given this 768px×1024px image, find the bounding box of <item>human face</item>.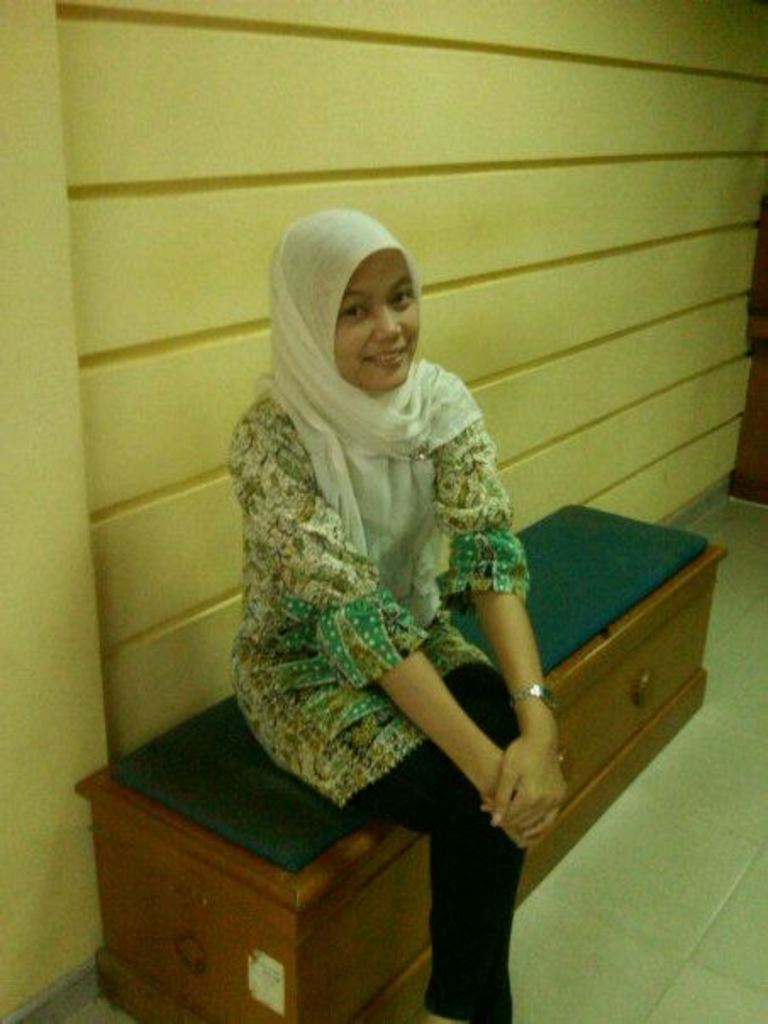
(x1=332, y1=249, x2=422, y2=395).
